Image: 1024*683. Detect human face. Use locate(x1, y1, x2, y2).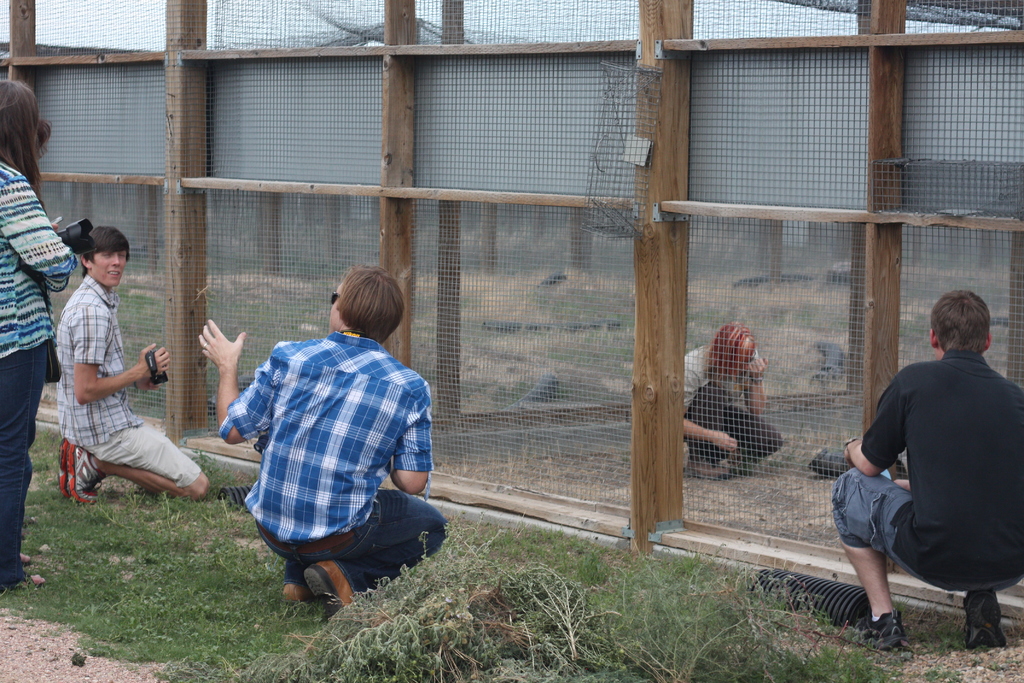
locate(328, 283, 341, 332).
